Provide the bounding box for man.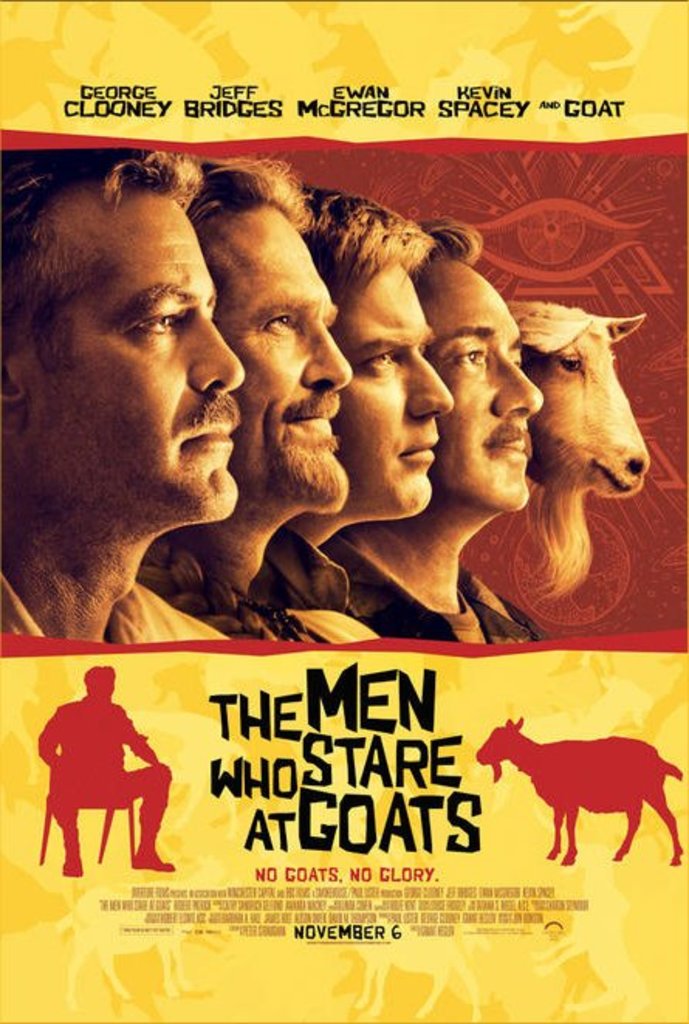
x1=362 y1=218 x2=551 y2=666.
